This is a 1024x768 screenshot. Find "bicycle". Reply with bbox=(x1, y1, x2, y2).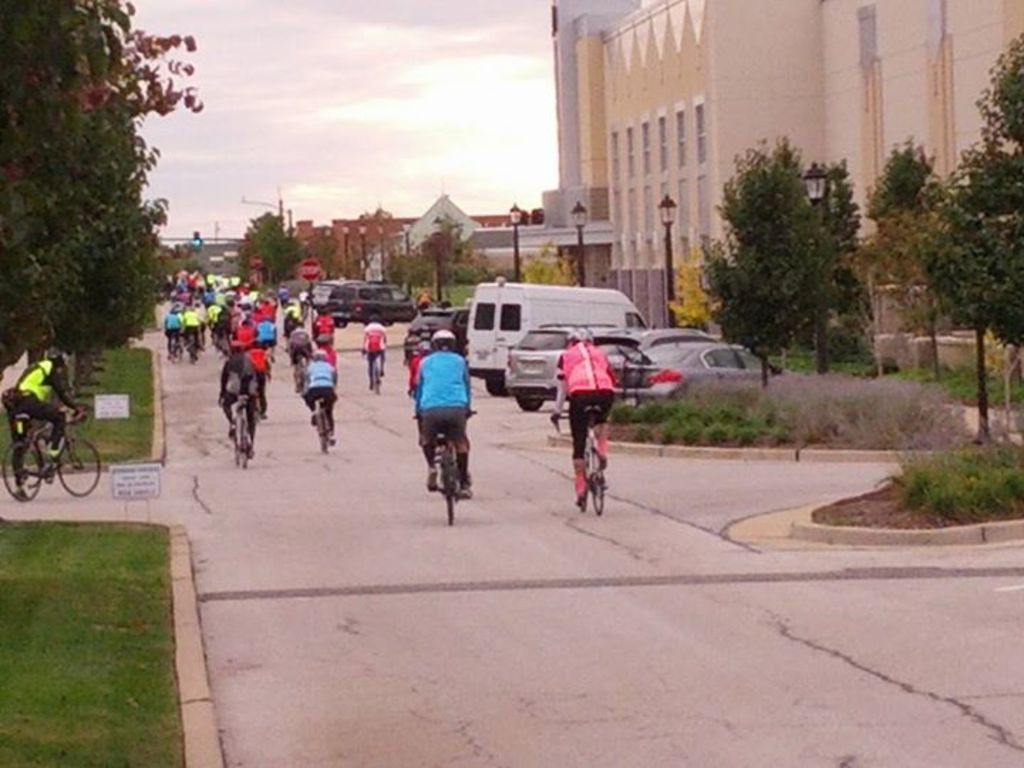
bbox=(223, 390, 255, 469).
